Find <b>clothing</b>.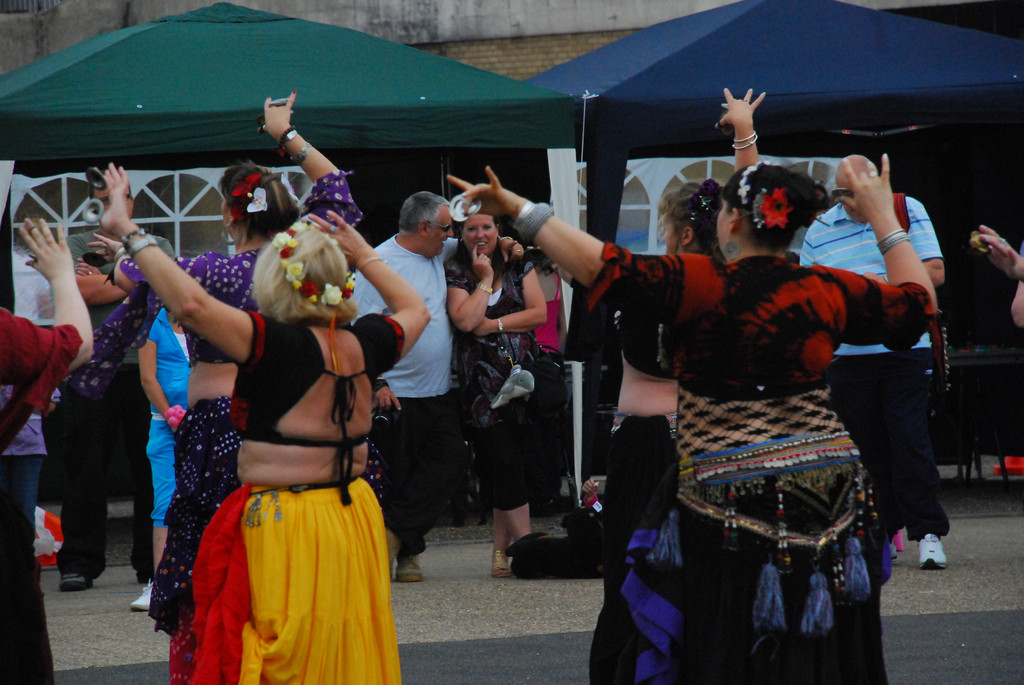
left=789, top=187, right=948, bottom=533.
